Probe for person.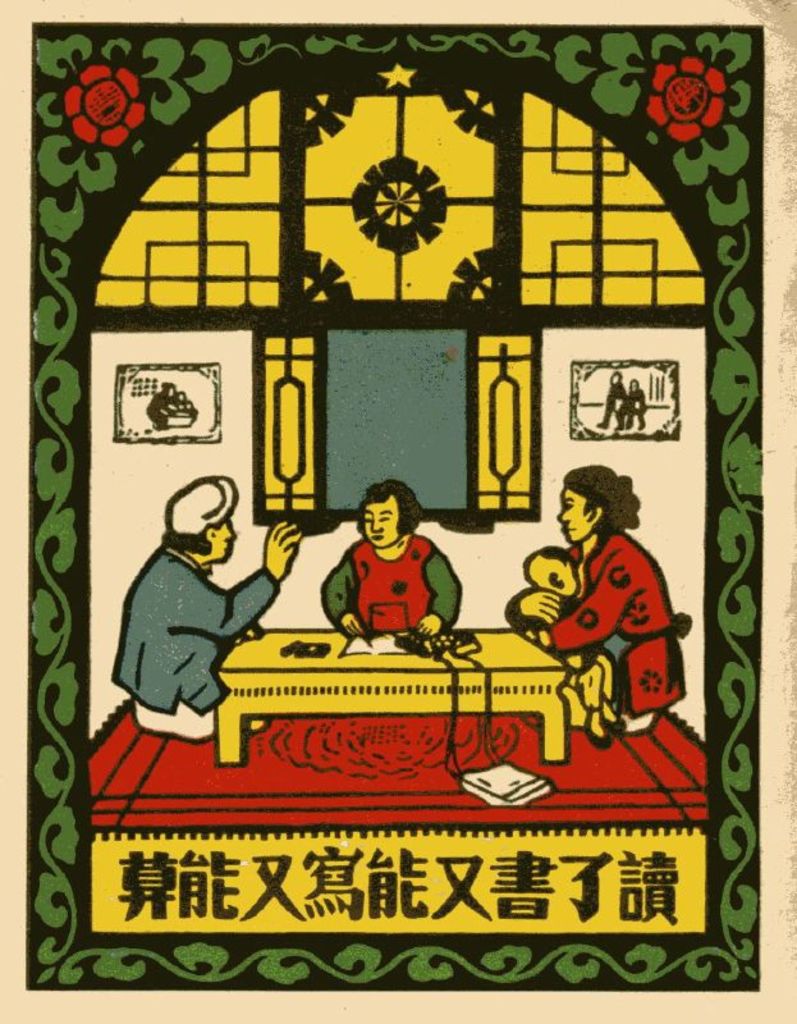
Probe result: crop(509, 463, 693, 741).
